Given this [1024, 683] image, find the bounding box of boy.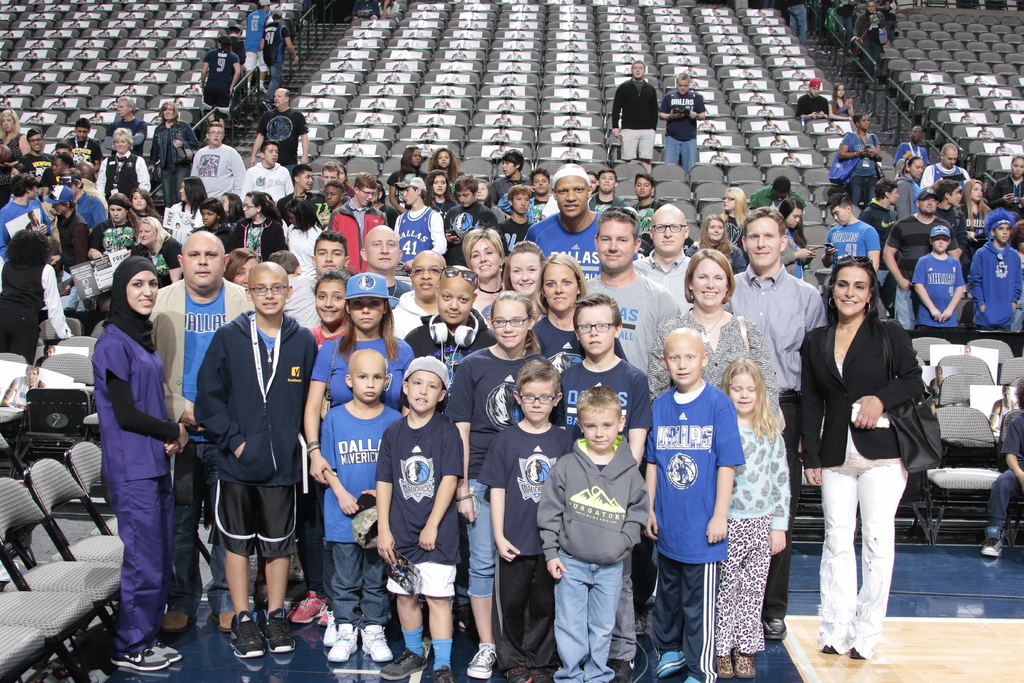
rect(320, 350, 406, 662).
